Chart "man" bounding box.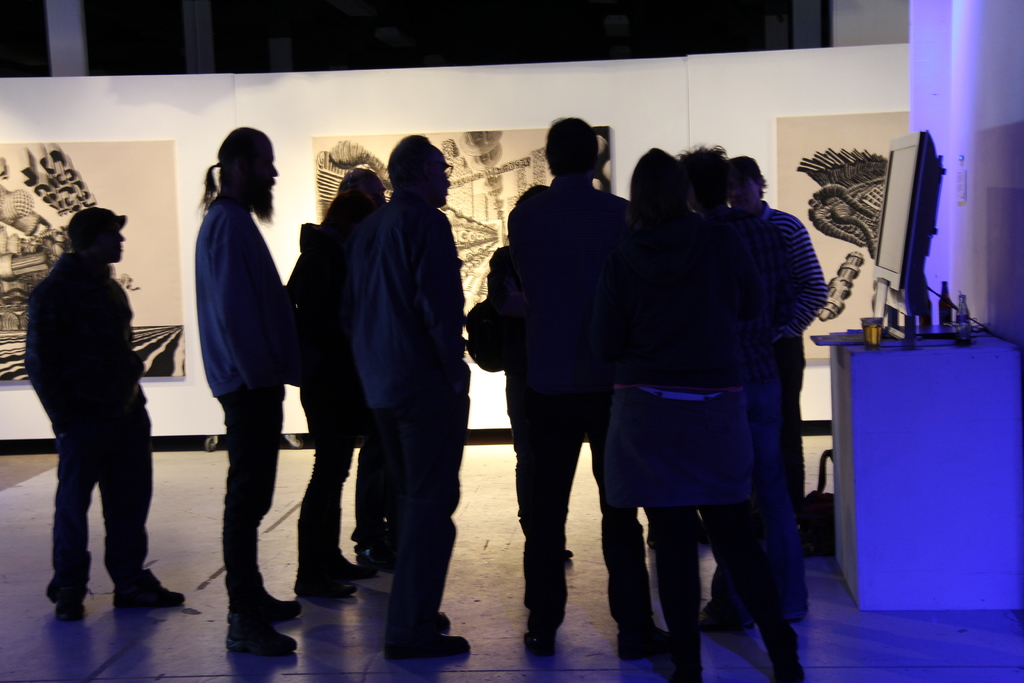
Charted: bbox=[480, 112, 676, 638].
